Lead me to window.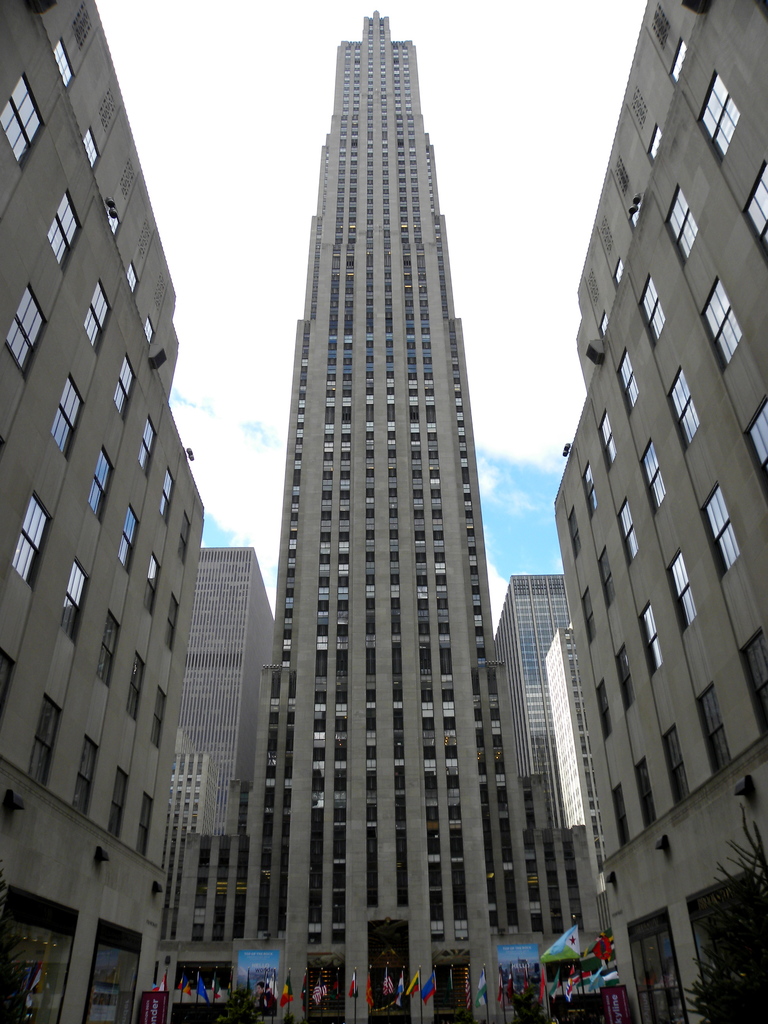
Lead to left=596, top=676, right=612, bottom=739.
